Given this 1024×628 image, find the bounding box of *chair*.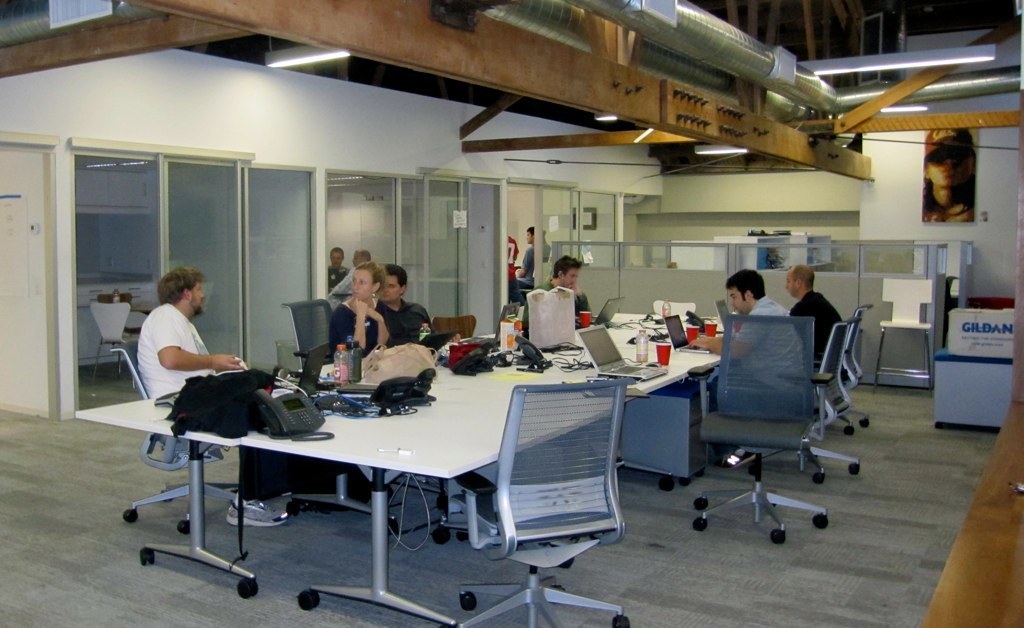
280, 294, 338, 391.
